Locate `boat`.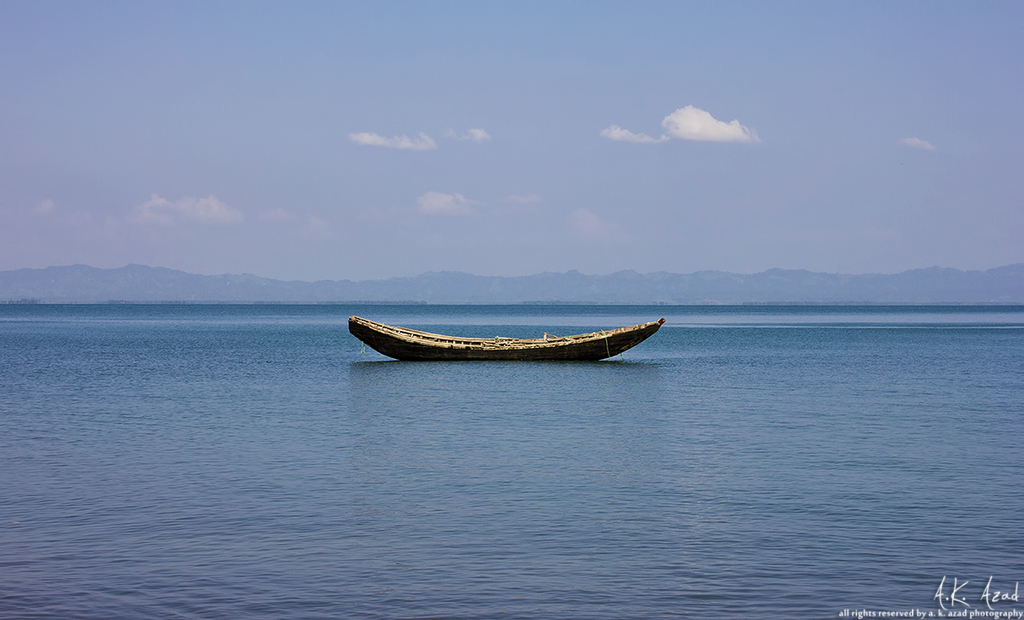
Bounding box: crop(350, 304, 644, 368).
